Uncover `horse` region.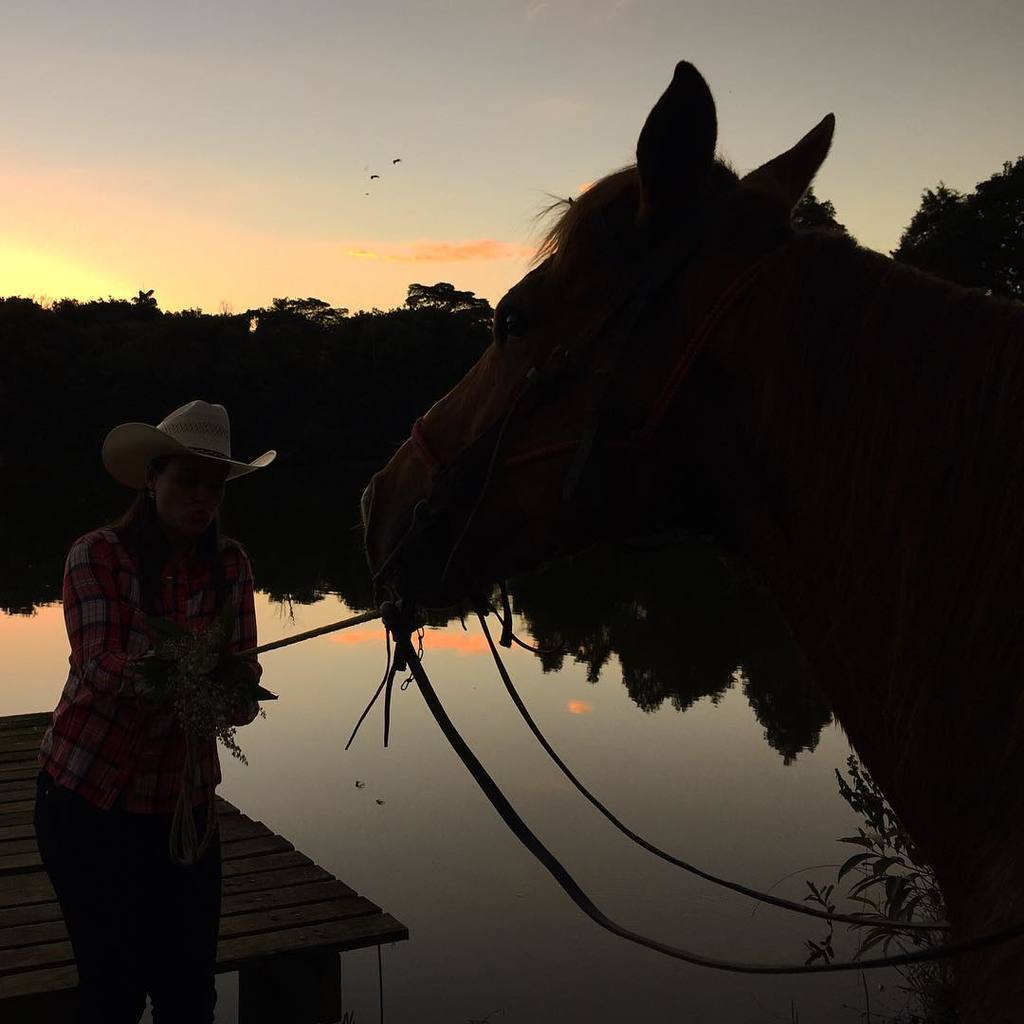
Uncovered: bbox=(351, 57, 1023, 1015).
